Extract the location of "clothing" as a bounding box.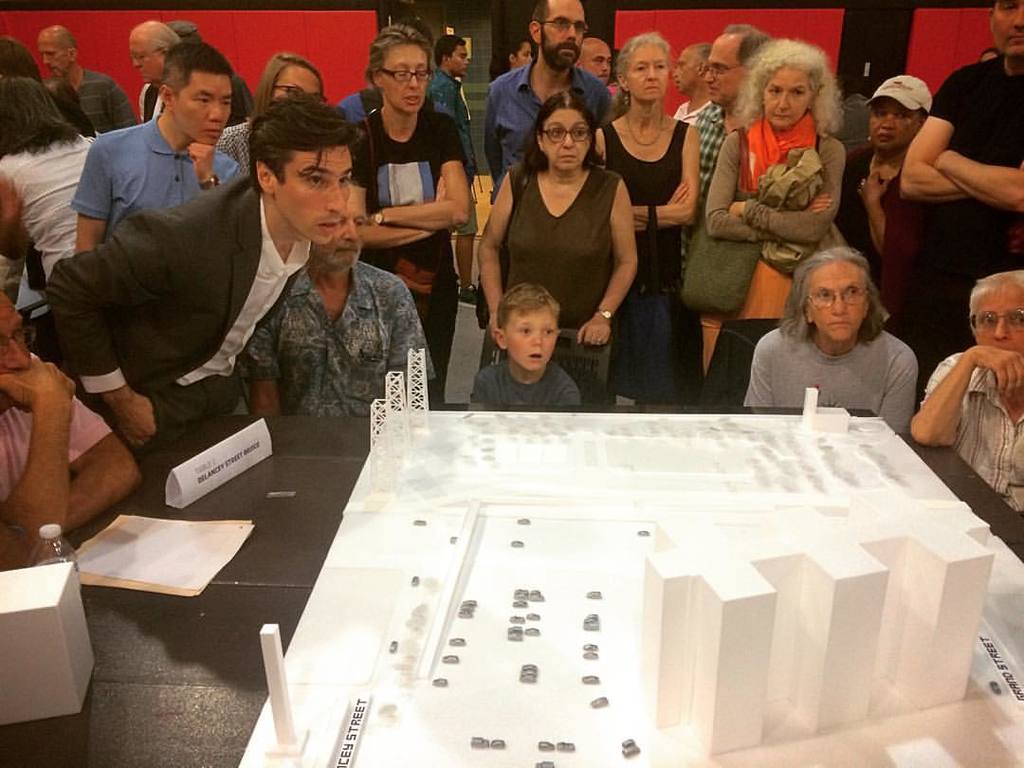
l=670, t=95, r=709, b=120.
